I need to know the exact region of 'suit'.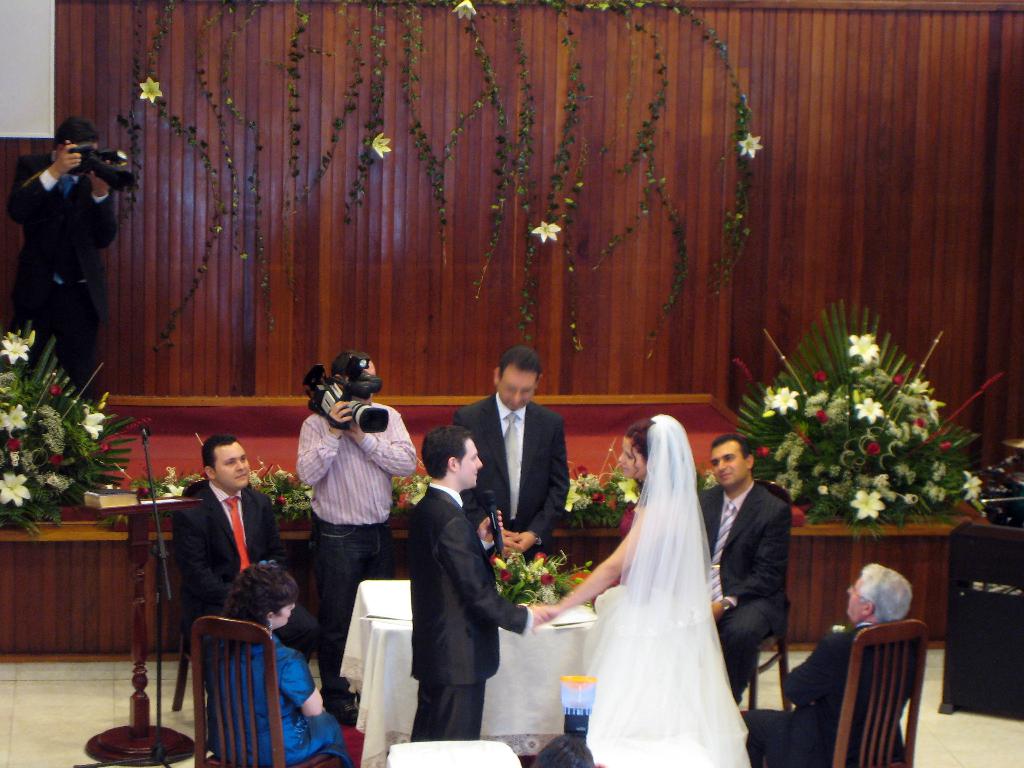
Region: box=[172, 479, 314, 679].
